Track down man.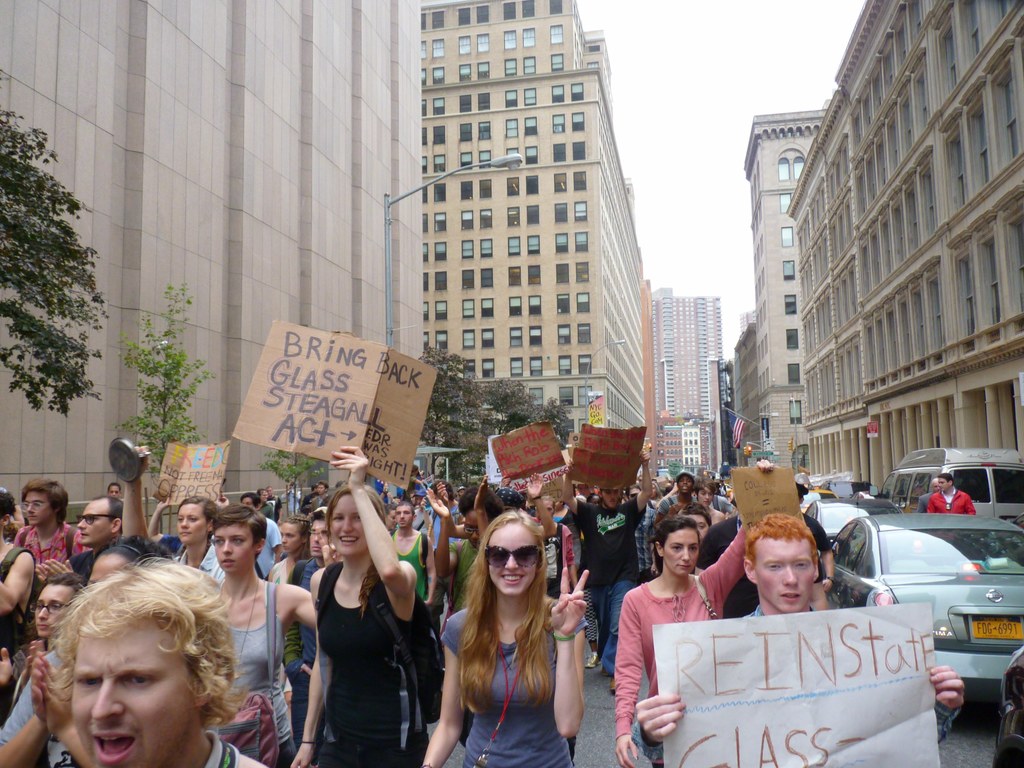
Tracked to [924, 474, 977, 519].
